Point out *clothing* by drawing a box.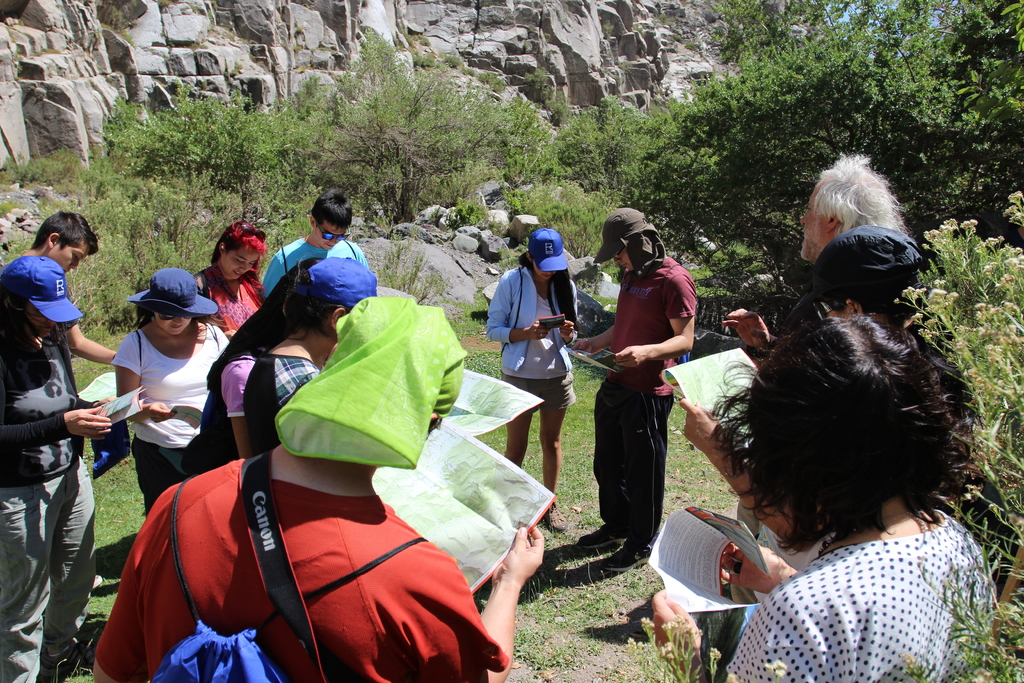
locate(729, 461, 997, 679).
